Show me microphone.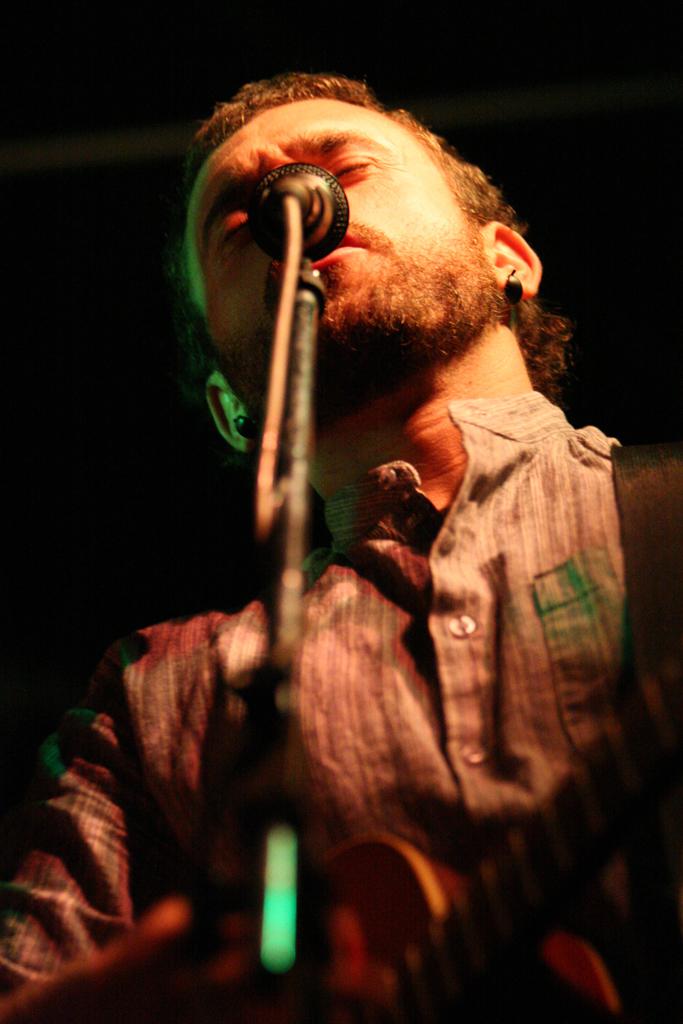
microphone is here: pyautogui.locateOnScreen(243, 155, 360, 262).
